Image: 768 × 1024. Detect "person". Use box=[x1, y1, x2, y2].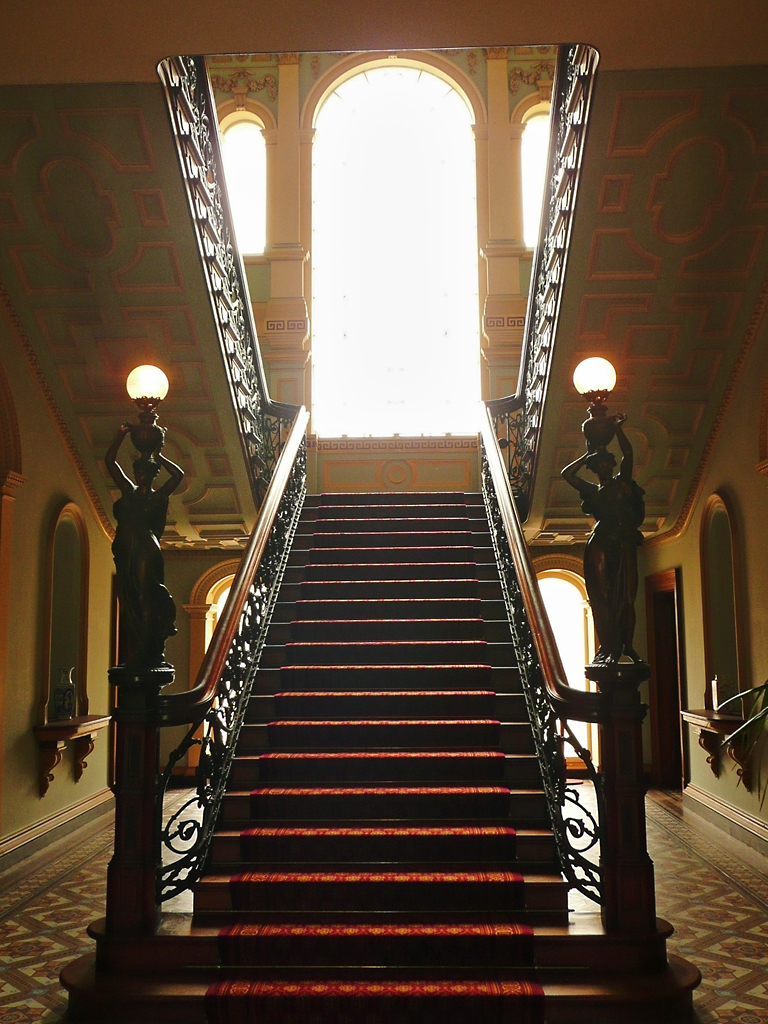
box=[558, 409, 645, 664].
